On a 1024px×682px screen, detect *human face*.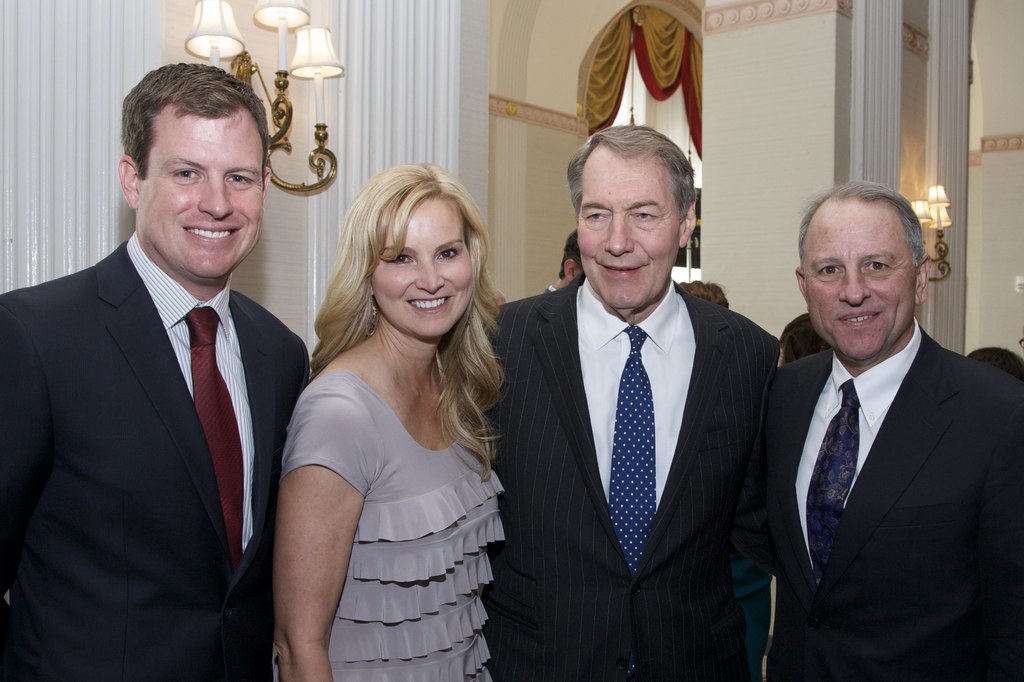
x1=133 y1=104 x2=257 y2=276.
